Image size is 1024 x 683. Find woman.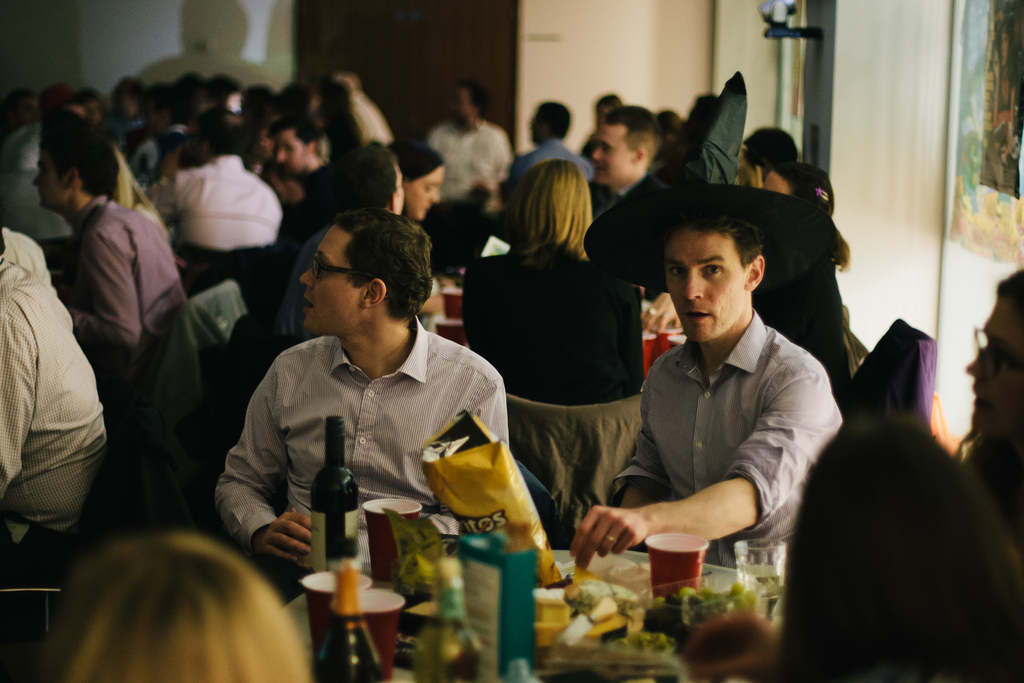
436:156:676:413.
